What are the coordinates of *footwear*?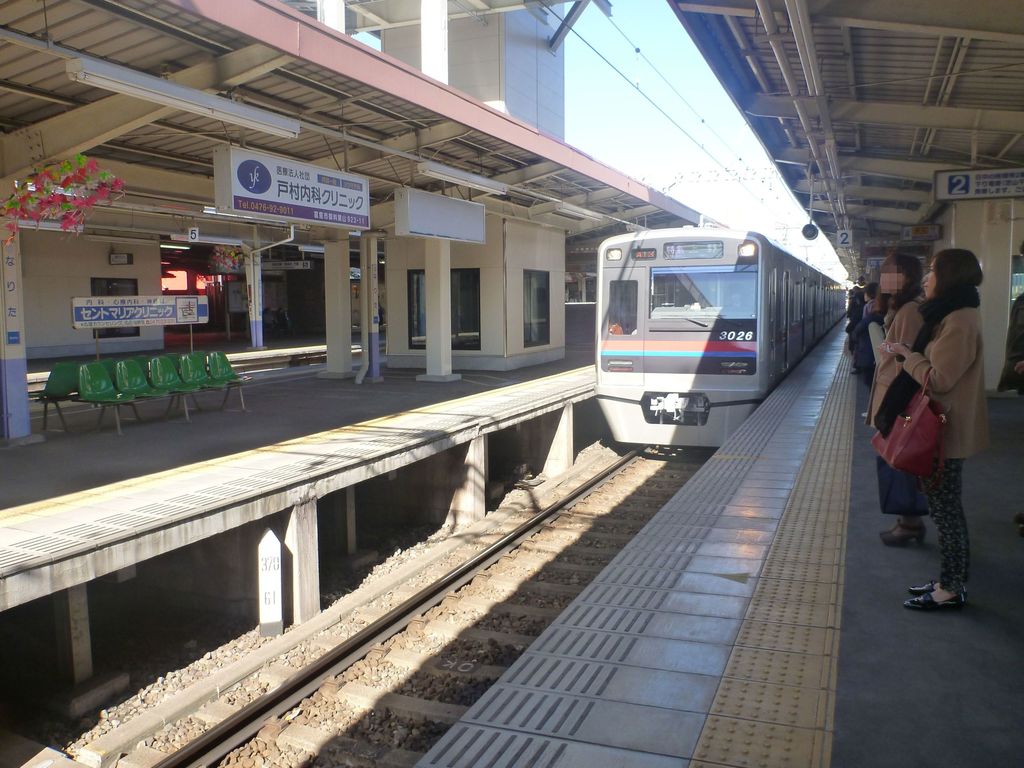
bbox=[904, 589, 961, 608].
